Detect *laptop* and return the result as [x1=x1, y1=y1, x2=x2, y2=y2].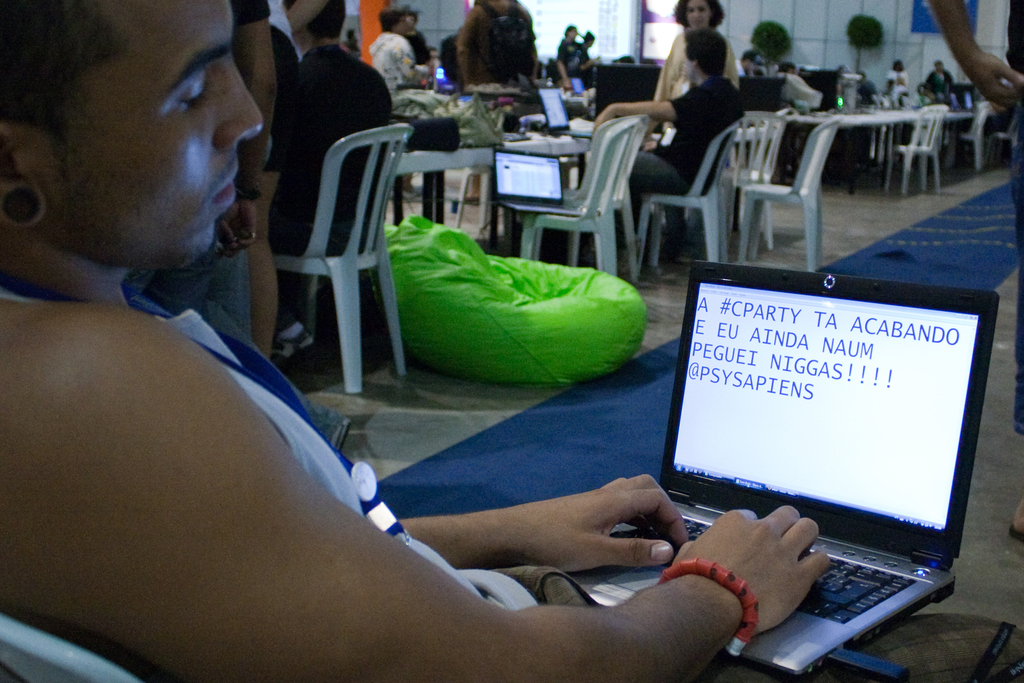
[x1=561, y1=199, x2=979, y2=679].
